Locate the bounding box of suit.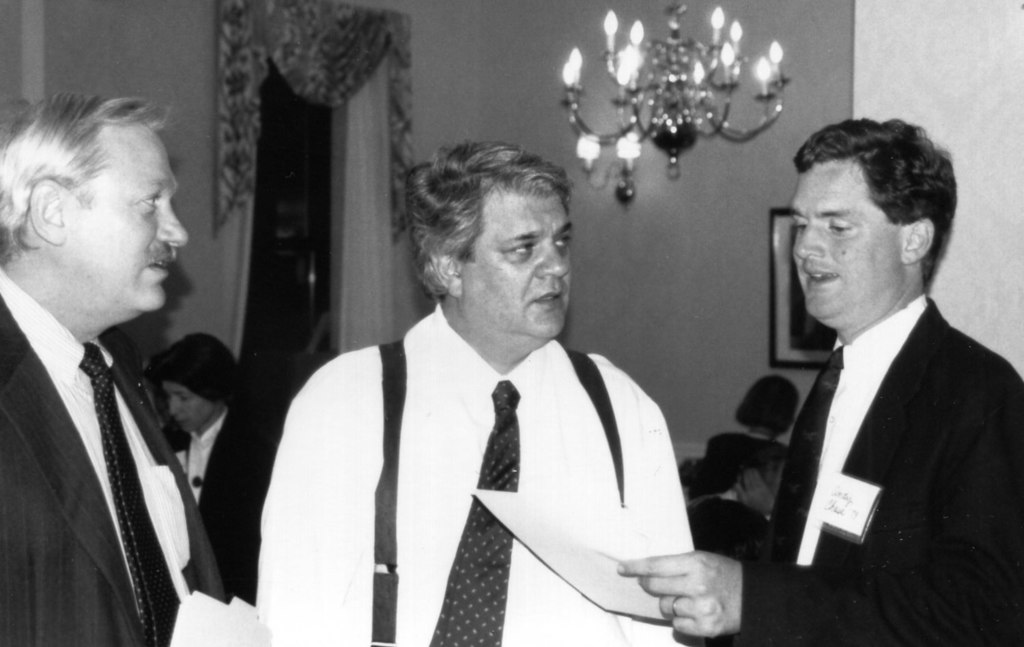
Bounding box: <region>163, 407, 279, 601</region>.
